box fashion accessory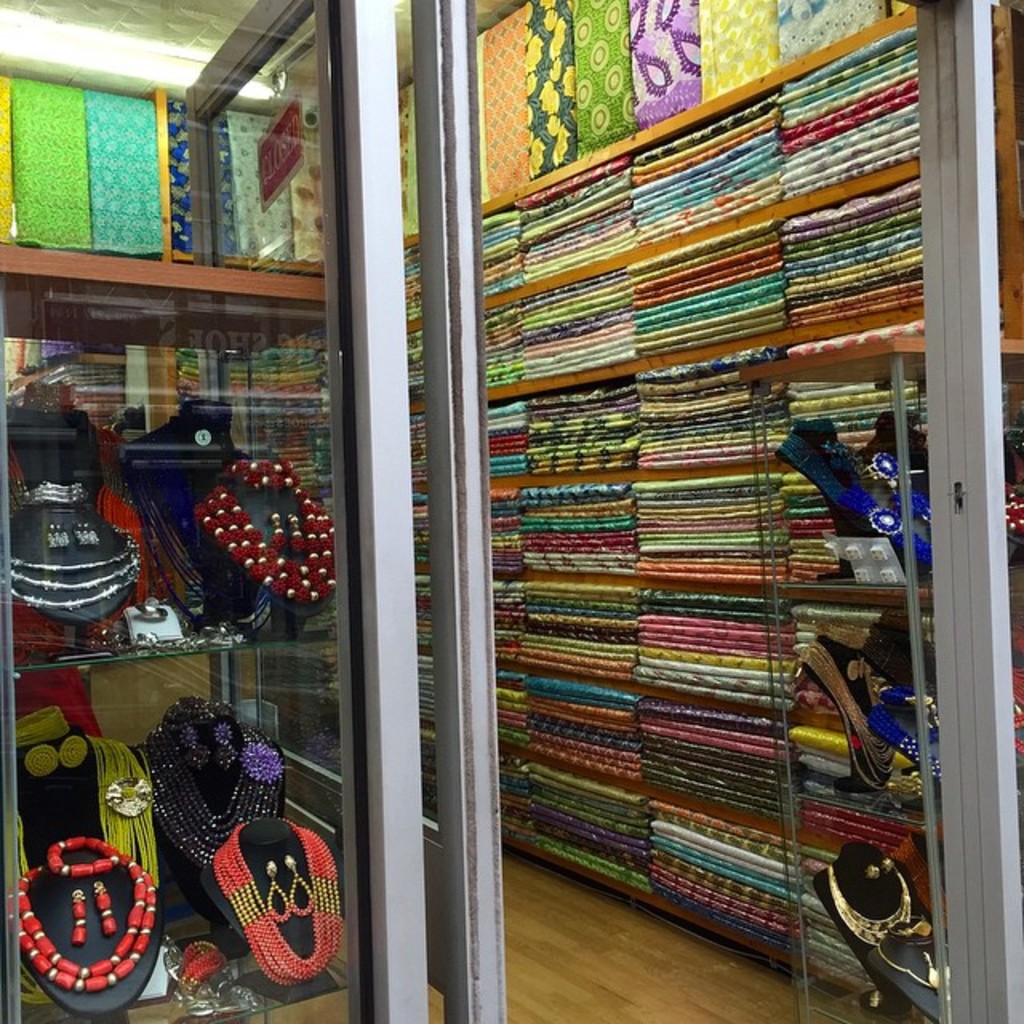
[x1=208, y1=814, x2=342, y2=989]
